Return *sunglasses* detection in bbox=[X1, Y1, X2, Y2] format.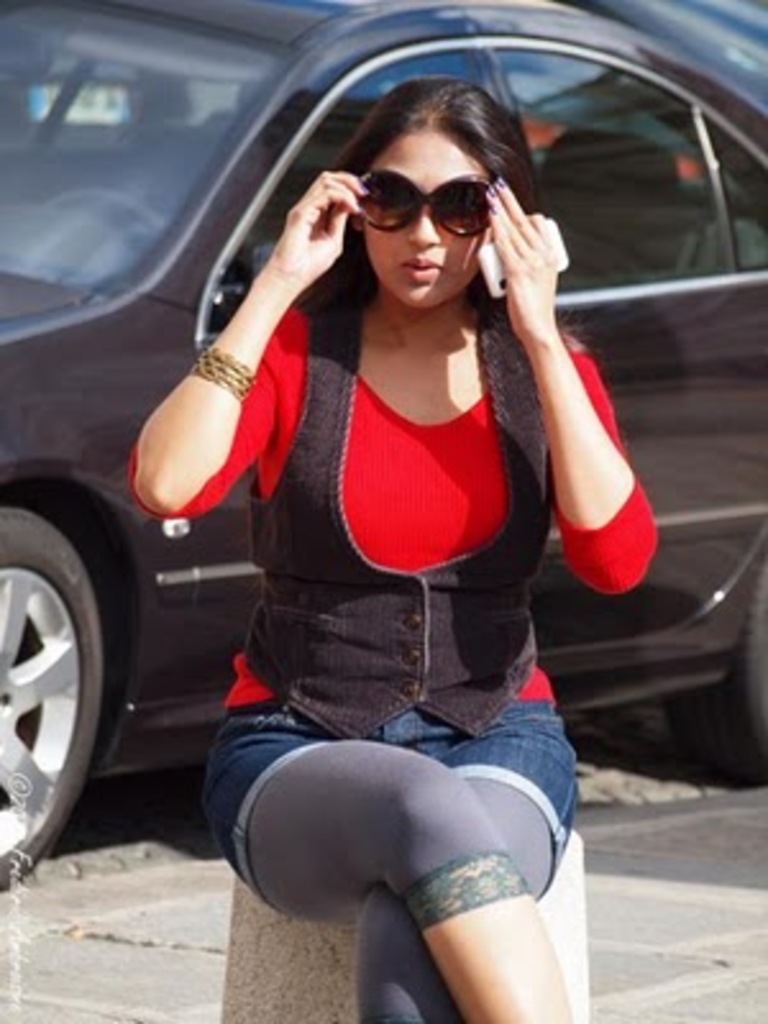
bbox=[335, 161, 509, 248].
